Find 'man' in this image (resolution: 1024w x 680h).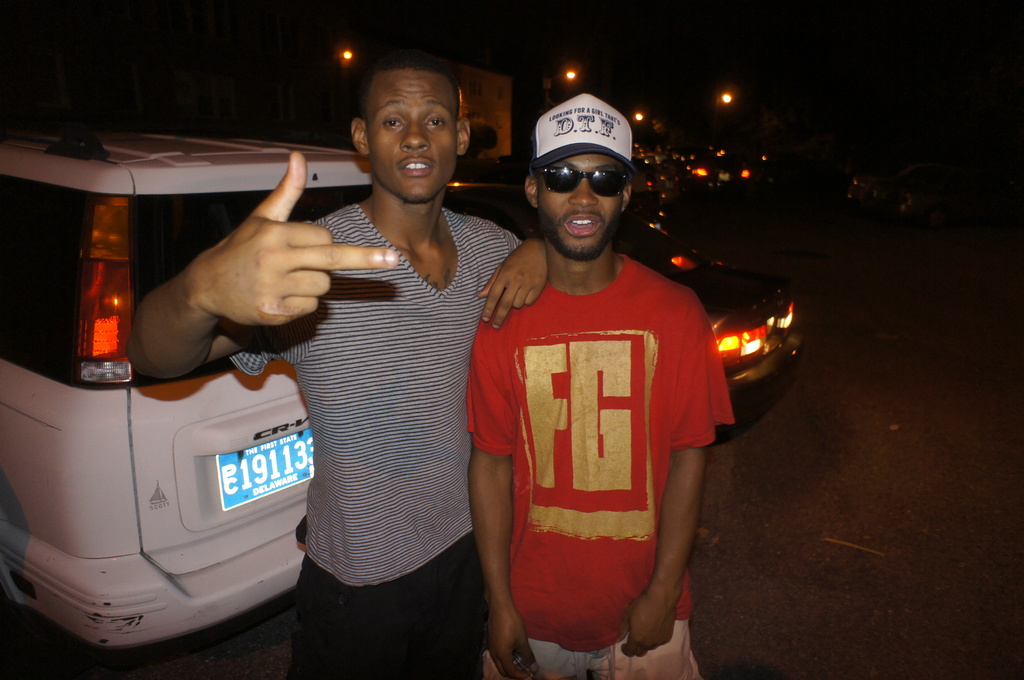
456:84:756:679.
